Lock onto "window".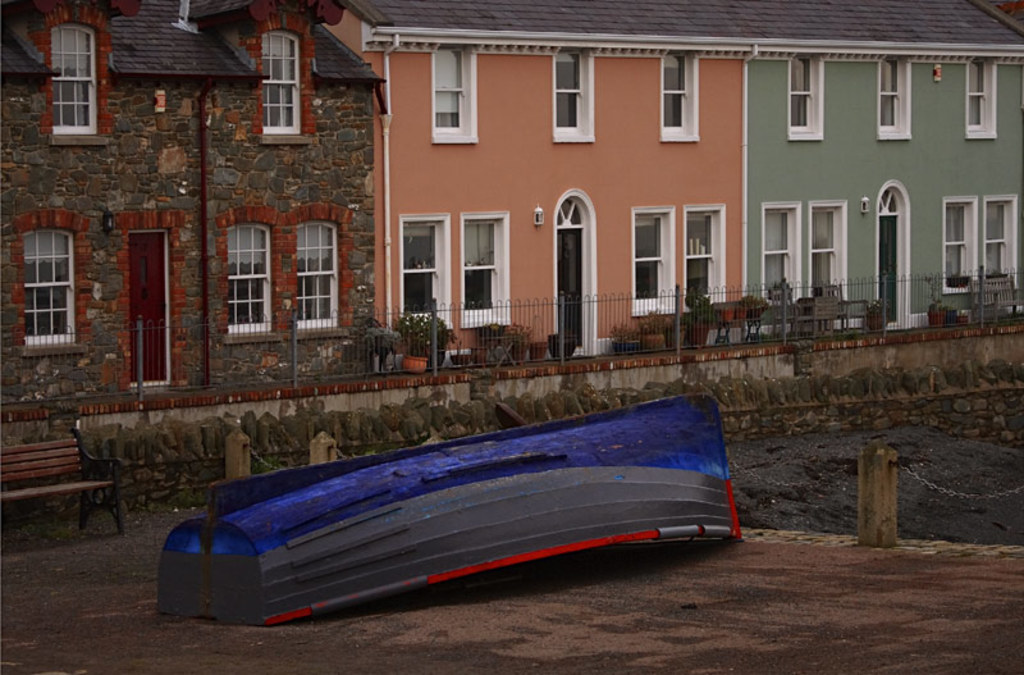
Locked: {"left": 883, "top": 56, "right": 916, "bottom": 138}.
